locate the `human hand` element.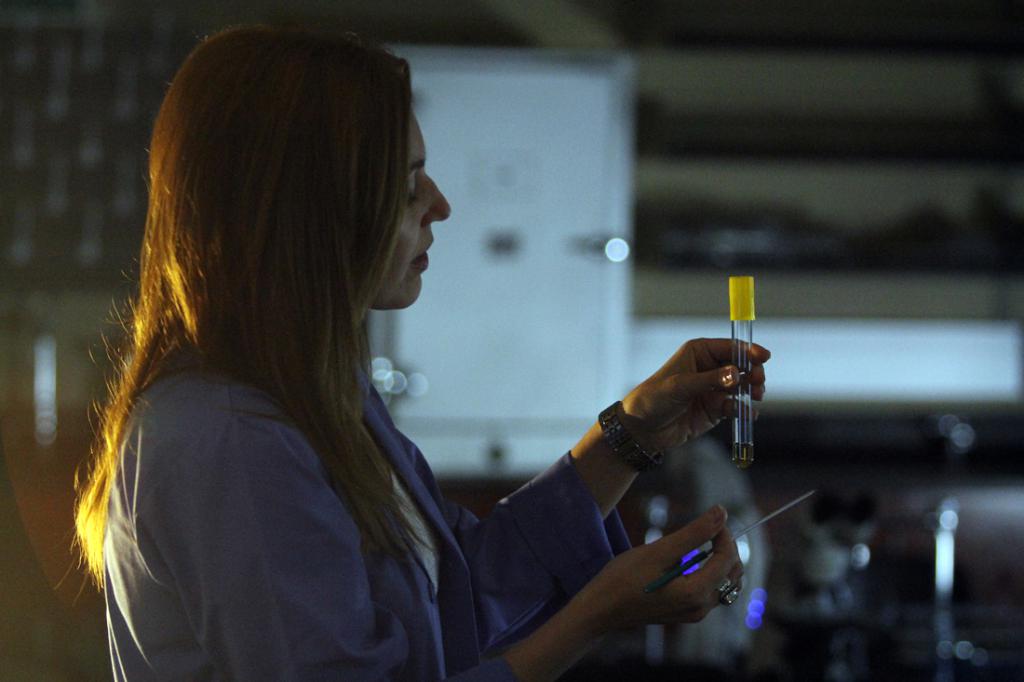
Element bbox: pyautogui.locateOnScreen(605, 326, 775, 465).
